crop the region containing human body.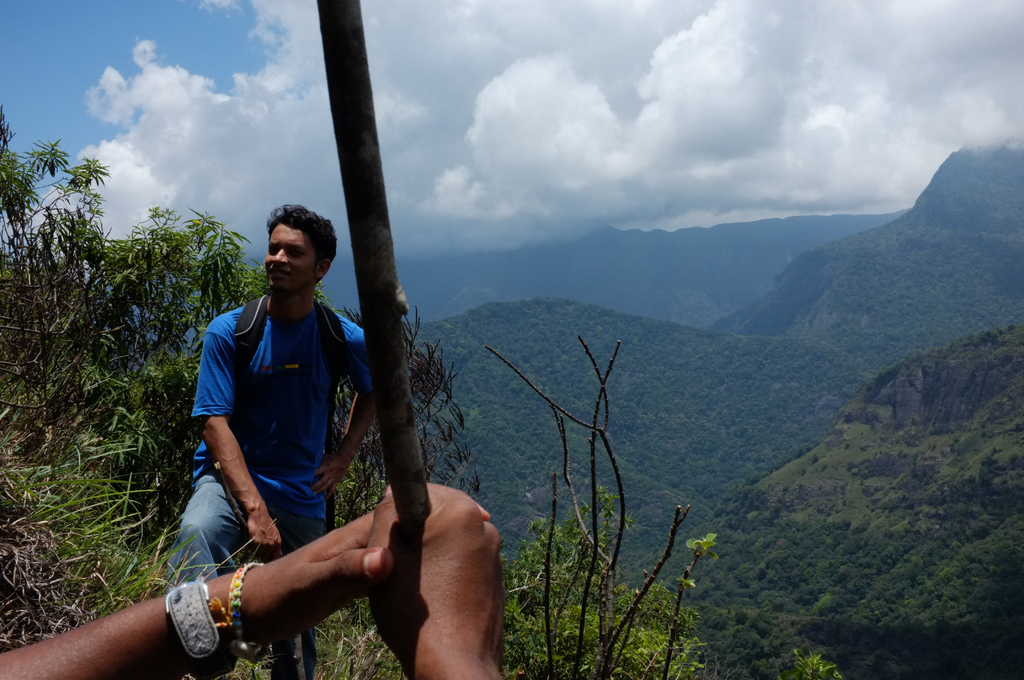
Crop region: 0/478/506/679.
